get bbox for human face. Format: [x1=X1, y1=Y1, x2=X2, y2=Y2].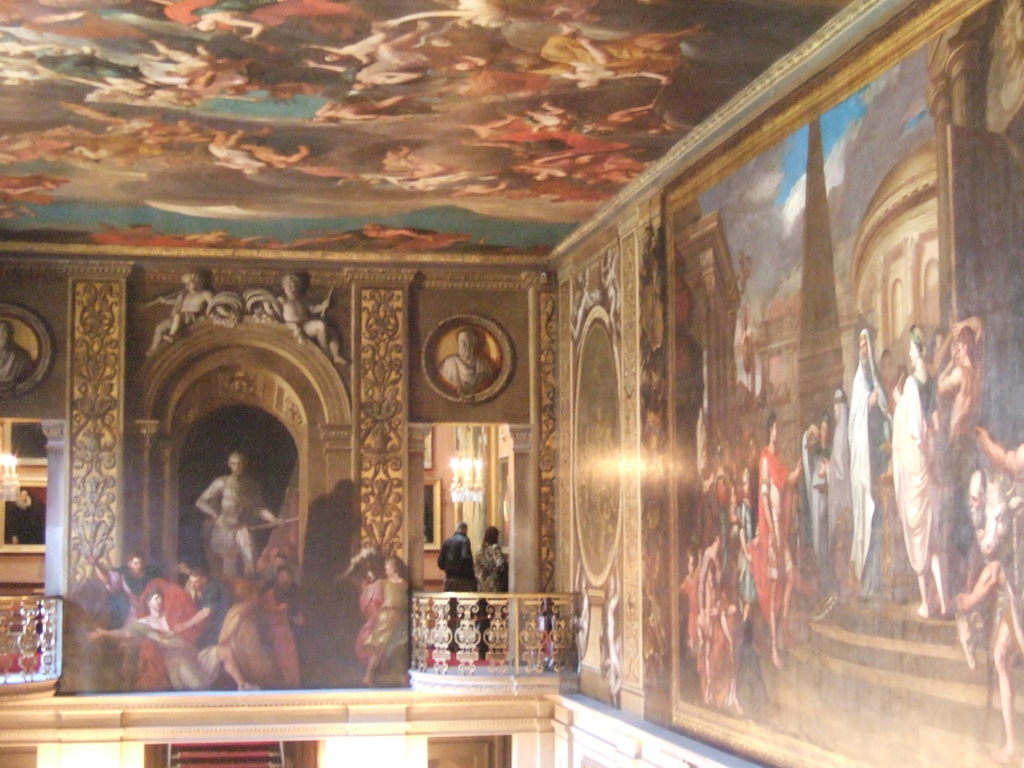
[x1=769, y1=420, x2=779, y2=440].
